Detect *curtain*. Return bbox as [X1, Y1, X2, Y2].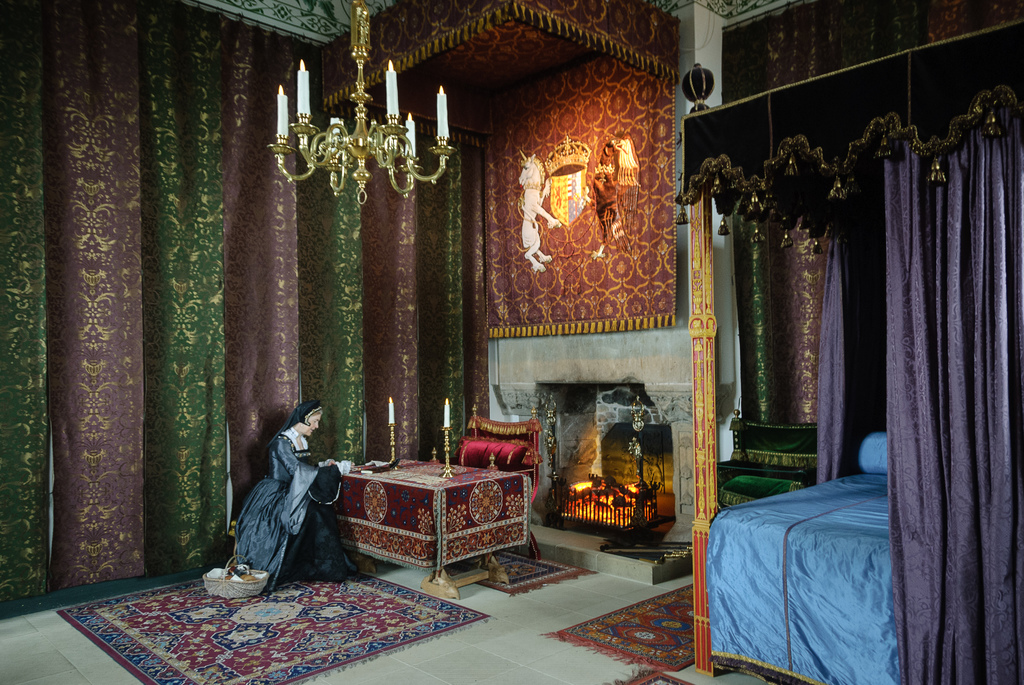
[0, 13, 463, 575].
